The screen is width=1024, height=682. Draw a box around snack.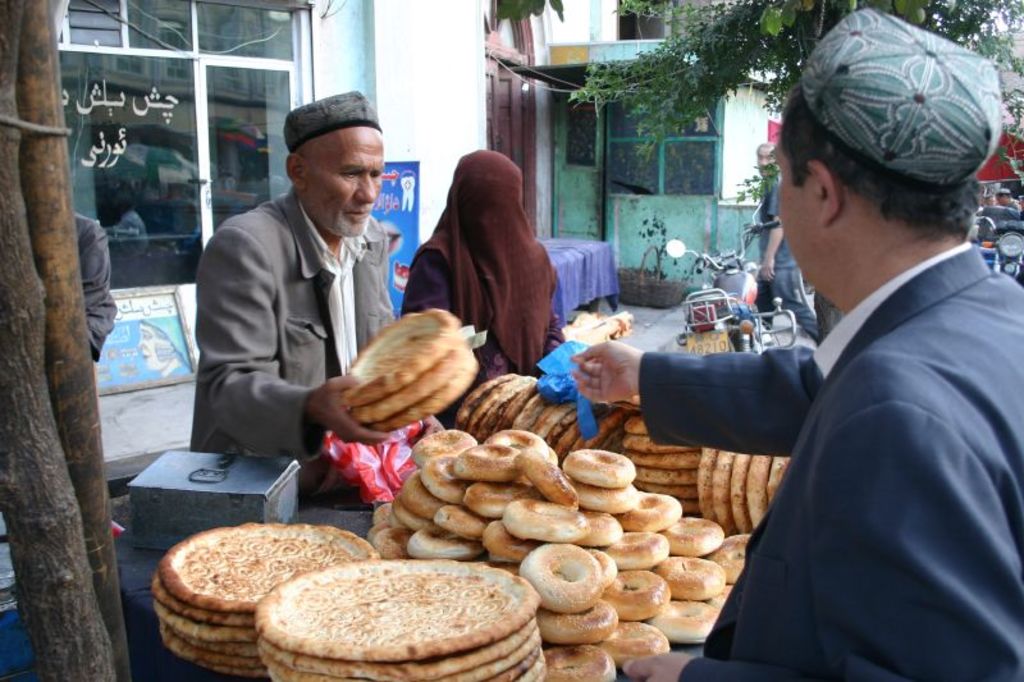
(x1=575, y1=481, x2=644, y2=514).
